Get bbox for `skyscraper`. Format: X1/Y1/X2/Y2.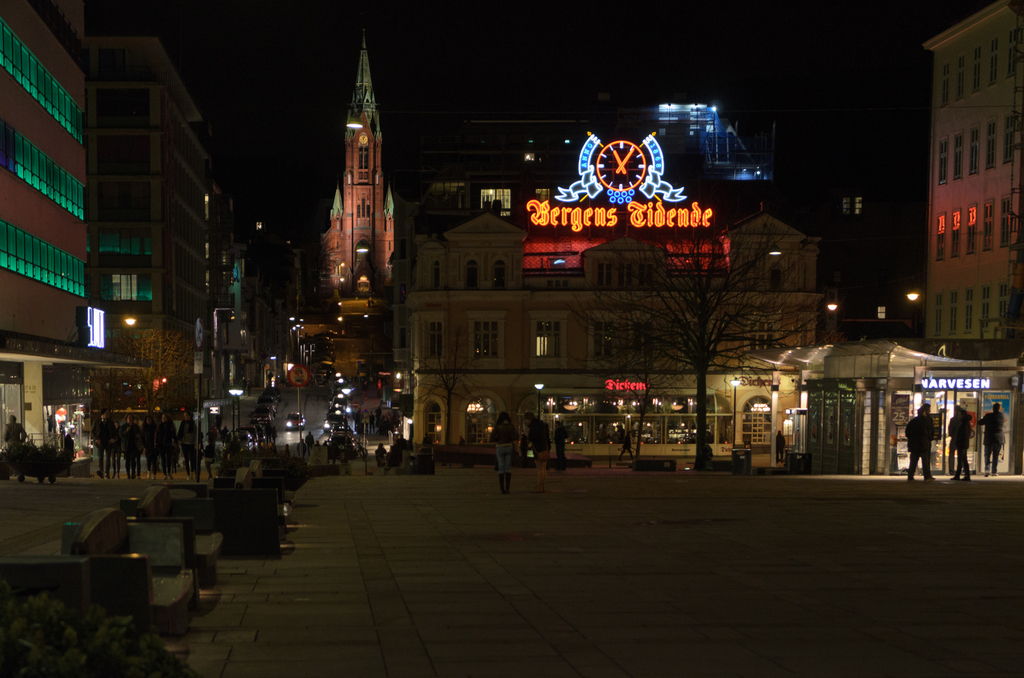
324/31/396/418.
